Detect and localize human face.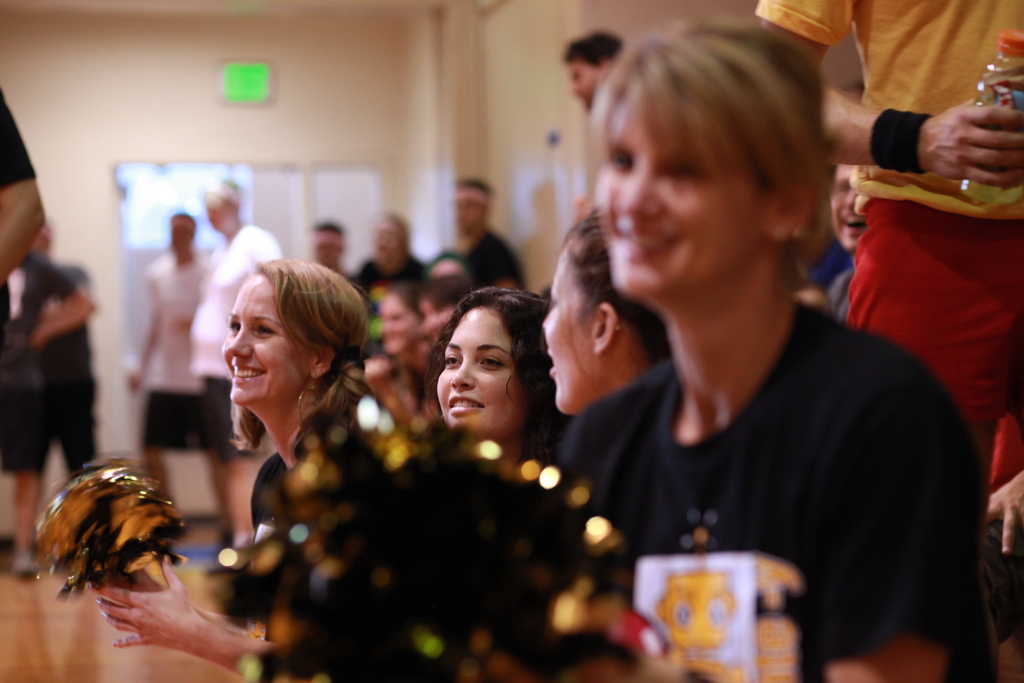
Localized at (211,195,228,230).
